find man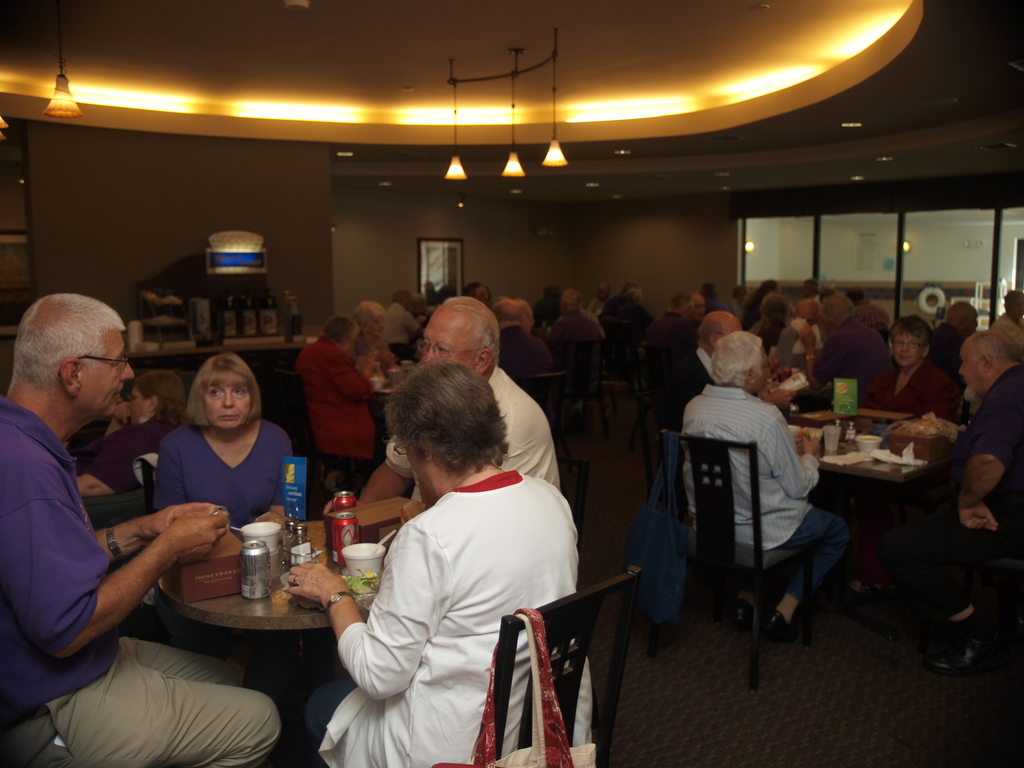
locate(799, 291, 897, 411)
